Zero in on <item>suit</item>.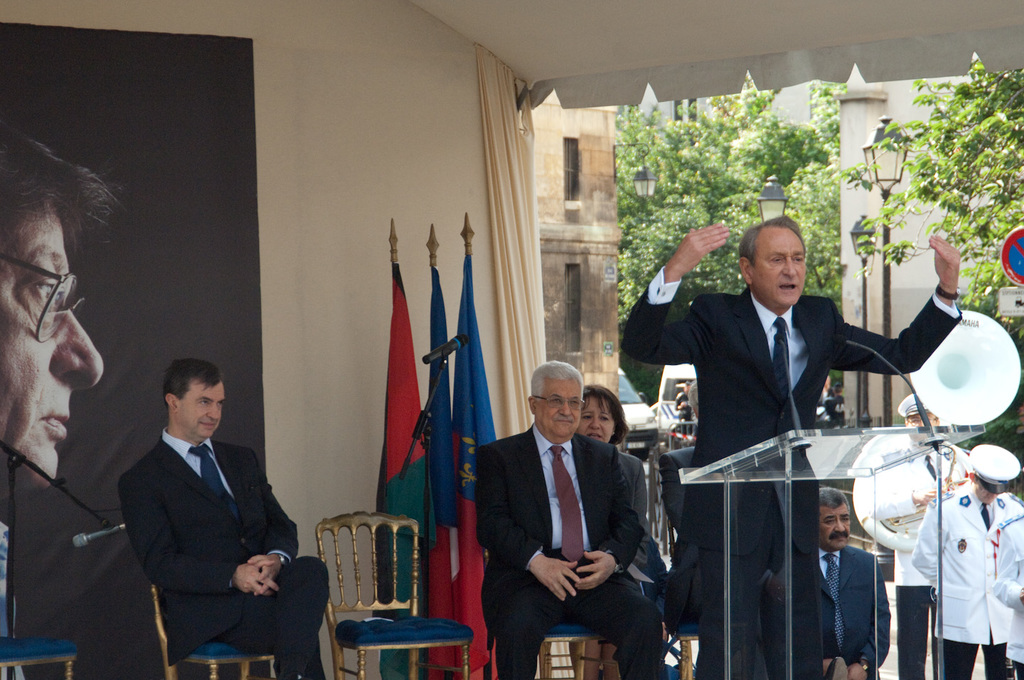
Zeroed in: left=814, top=546, right=892, bottom=676.
